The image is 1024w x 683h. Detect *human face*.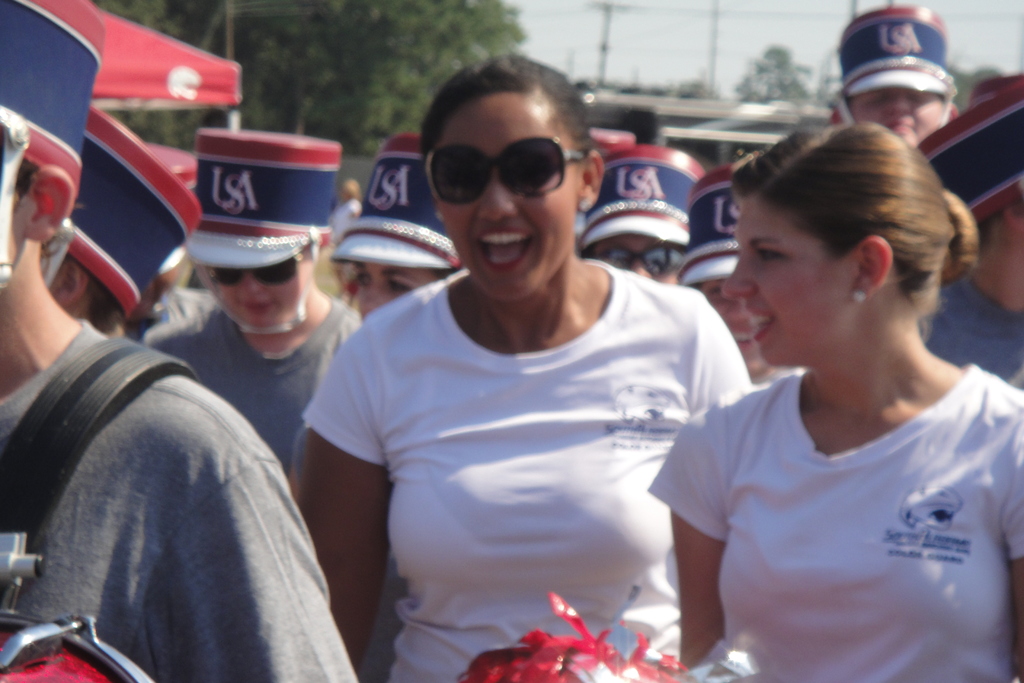
Detection: (left=598, top=231, right=676, bottom=283).
